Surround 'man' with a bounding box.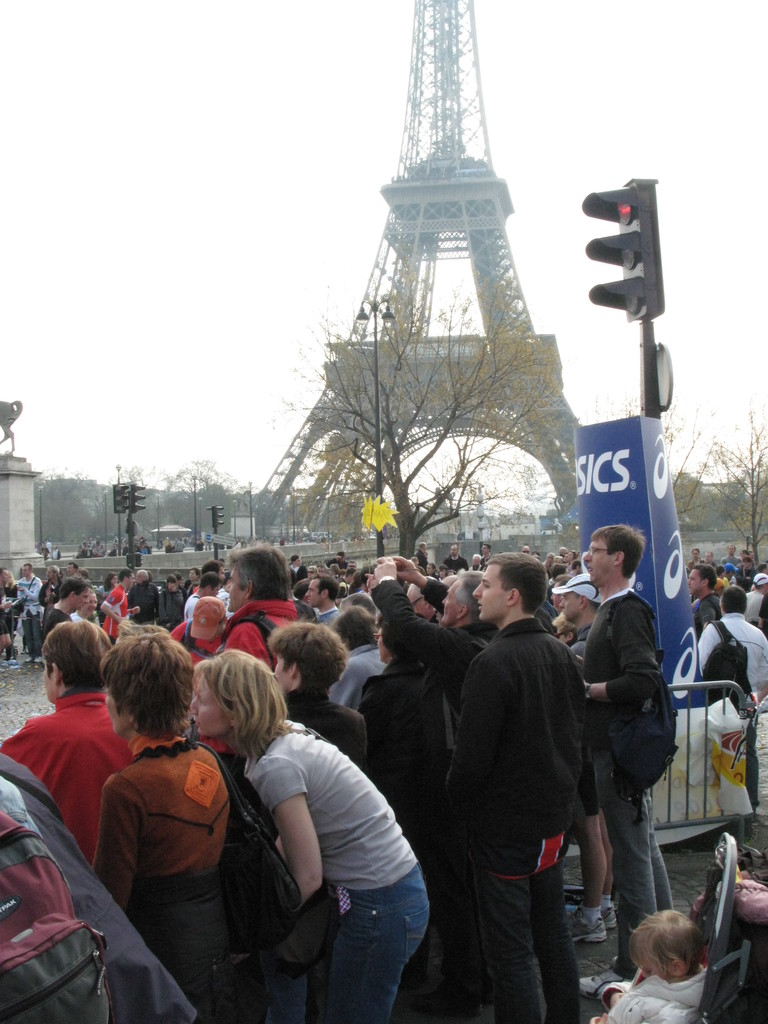
[297, 570, 339, 627].
